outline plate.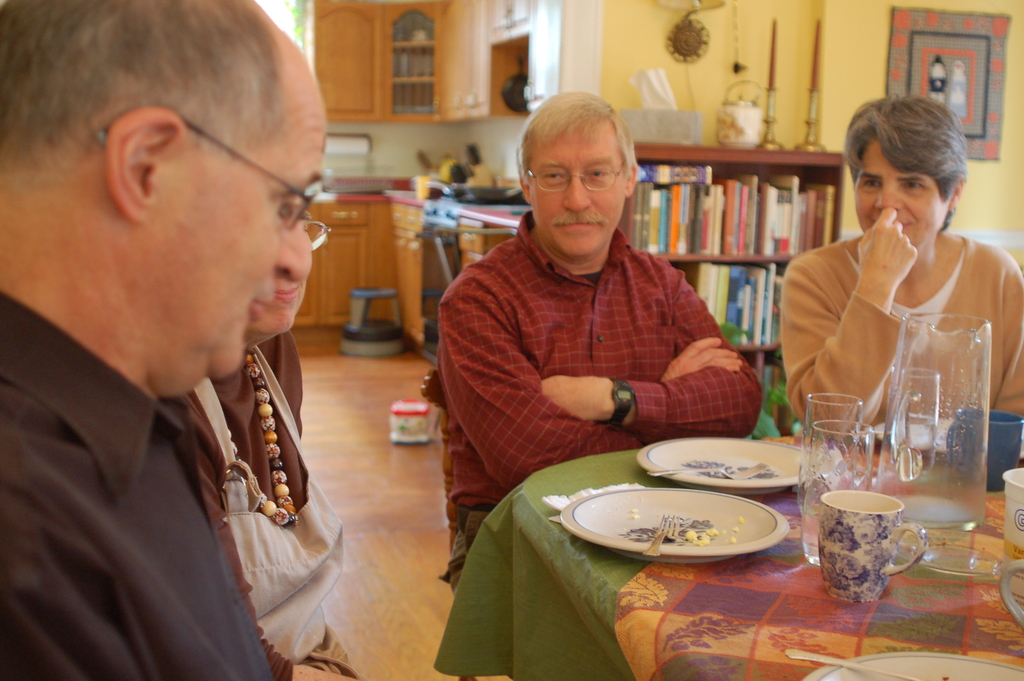
Outline: <bbox>637, 436, 805, 495</bbox>.
